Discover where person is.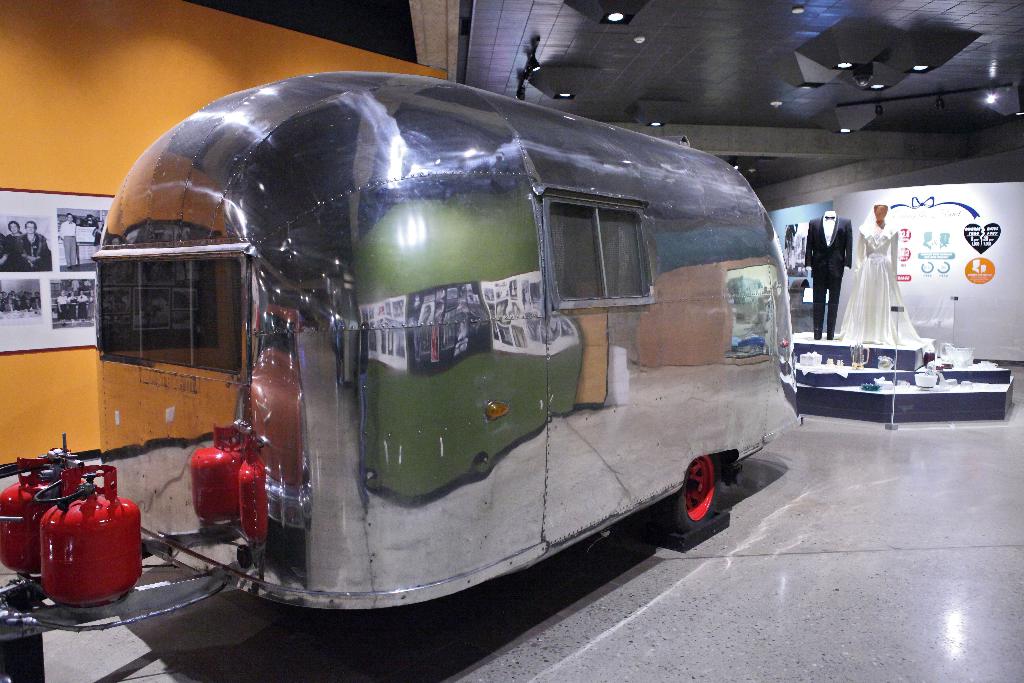
Discovered at [834, 202, 927, 347].
